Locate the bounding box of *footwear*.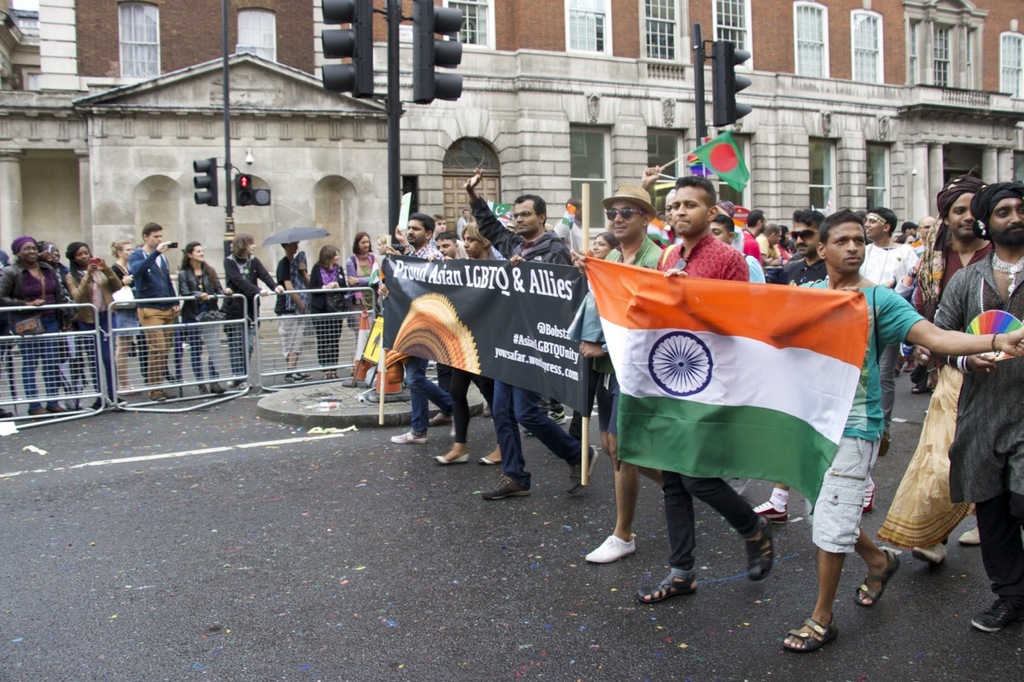
Bounding box: (910, 536, 948, 564).
